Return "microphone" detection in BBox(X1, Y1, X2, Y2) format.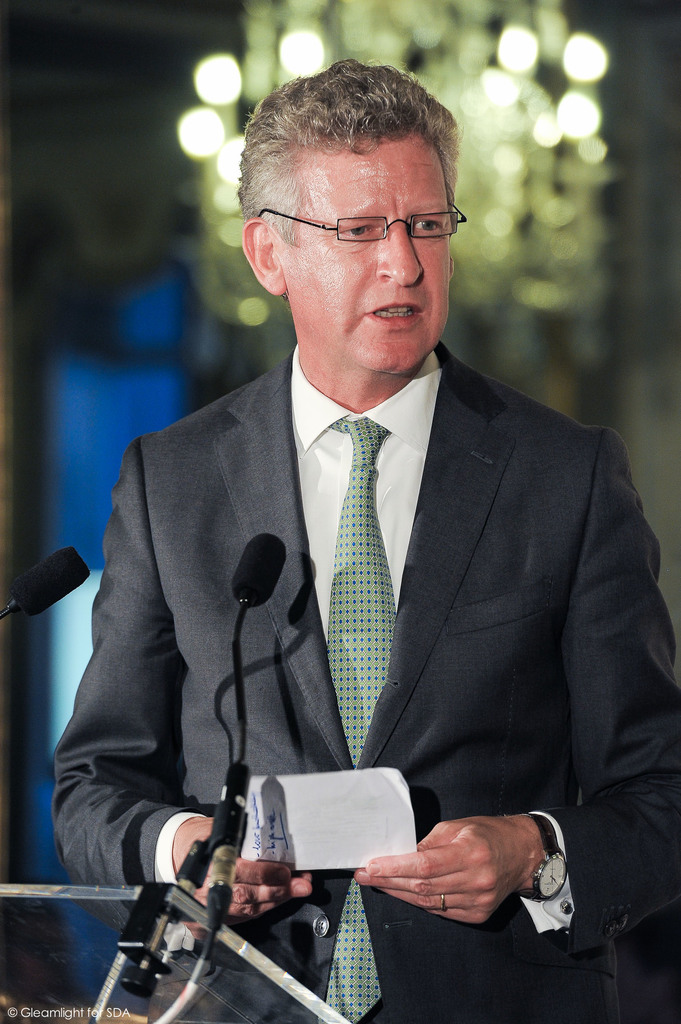
BBox(223, 529, 287, 610).
